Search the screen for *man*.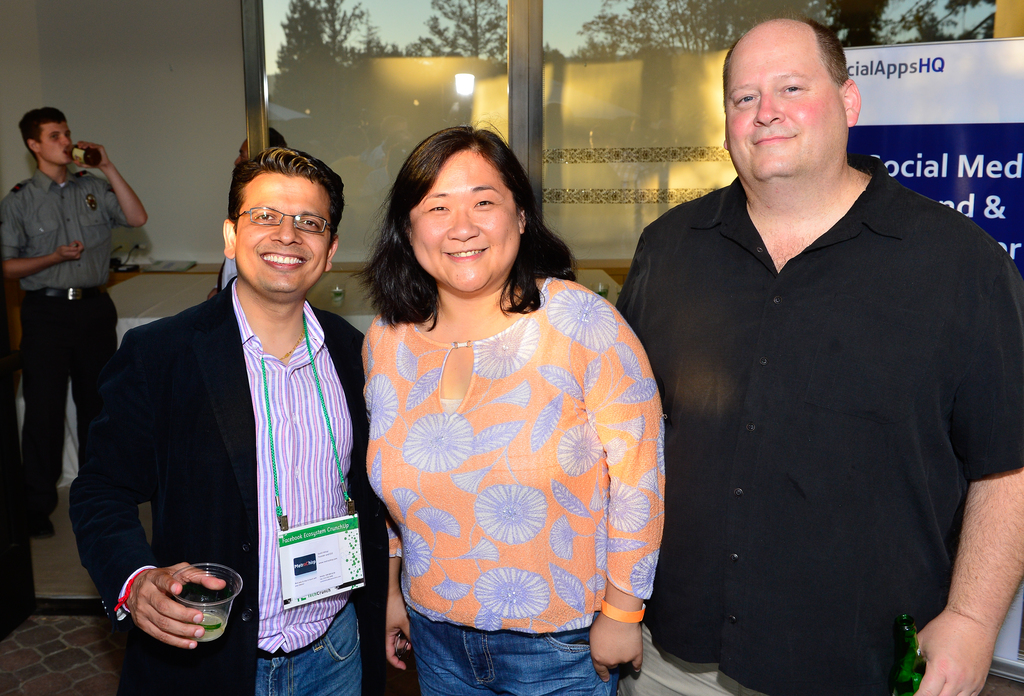
Found at Rect(616, 16, 1023, 695).
